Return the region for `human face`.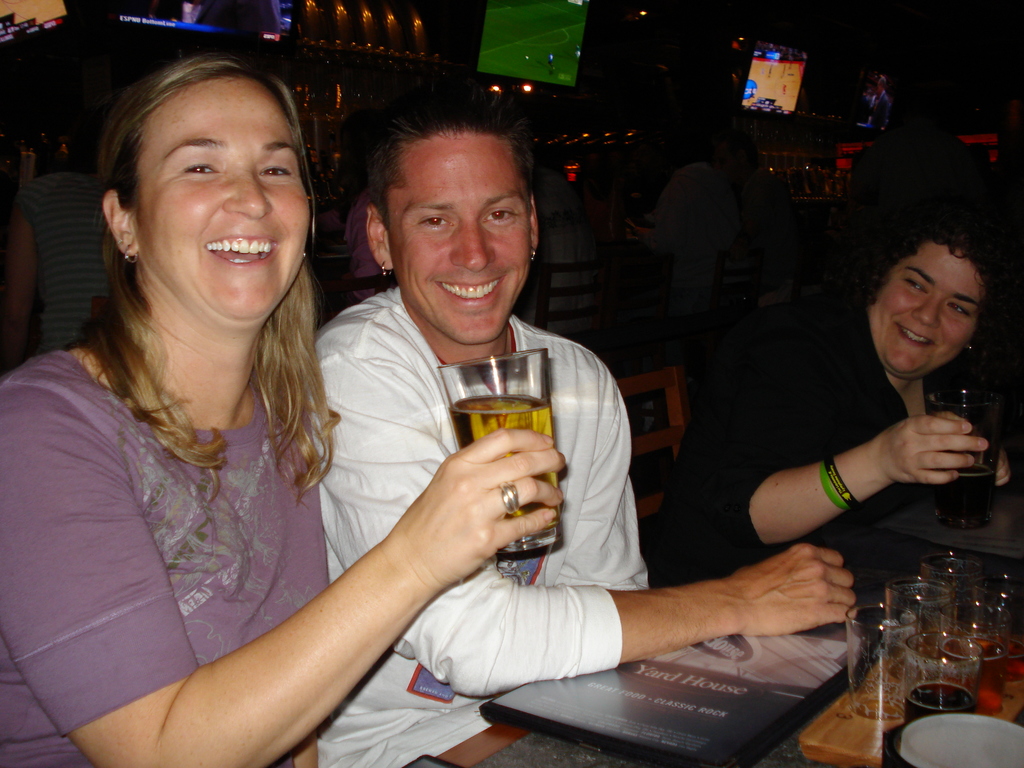
133/74/309/320.
